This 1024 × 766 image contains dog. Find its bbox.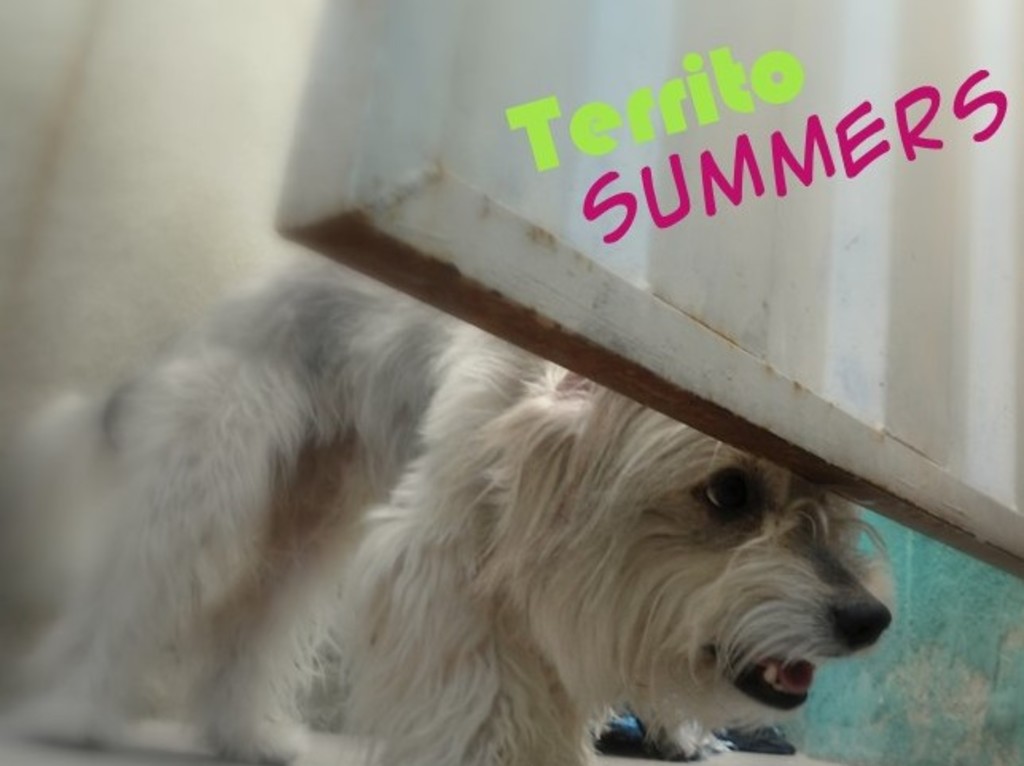
19/245/901/764.
